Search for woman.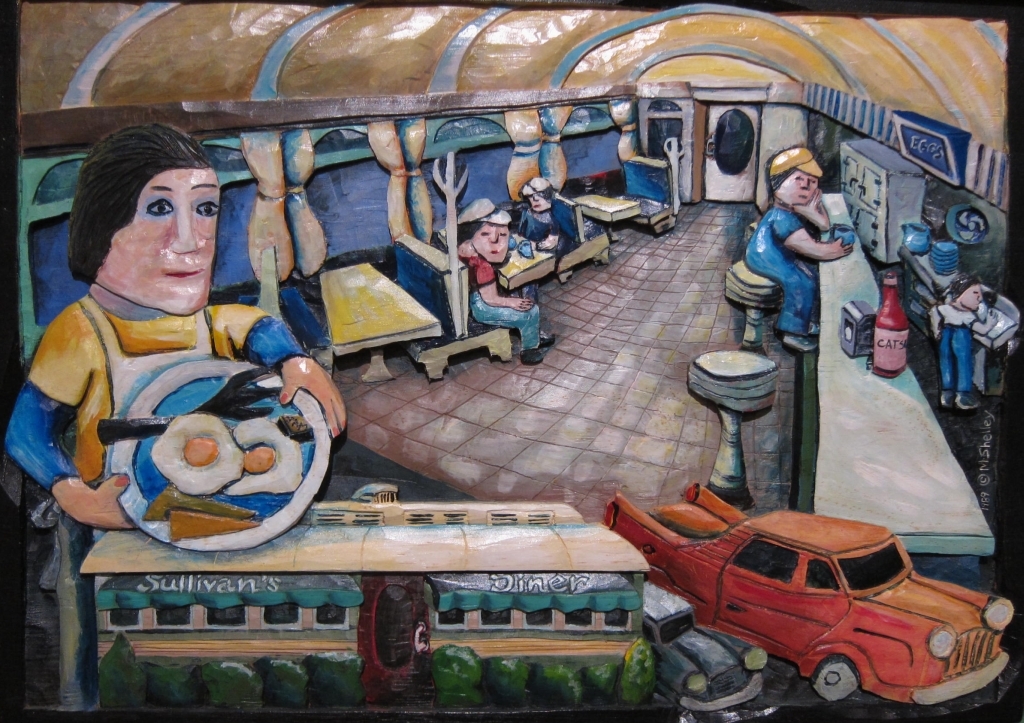
Found at select_region(458, 194, 558, 366).
